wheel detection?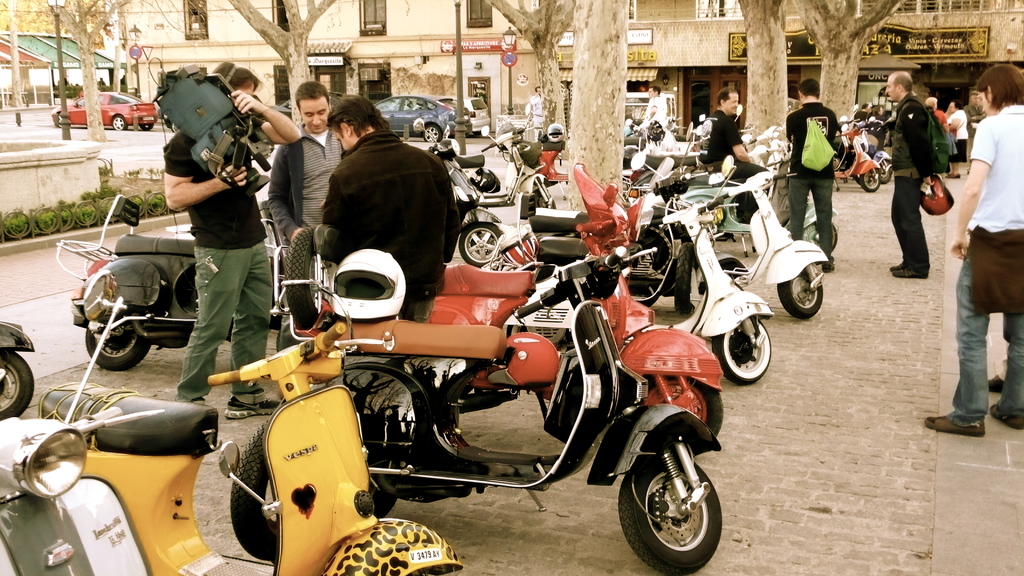
860:168:882:192
